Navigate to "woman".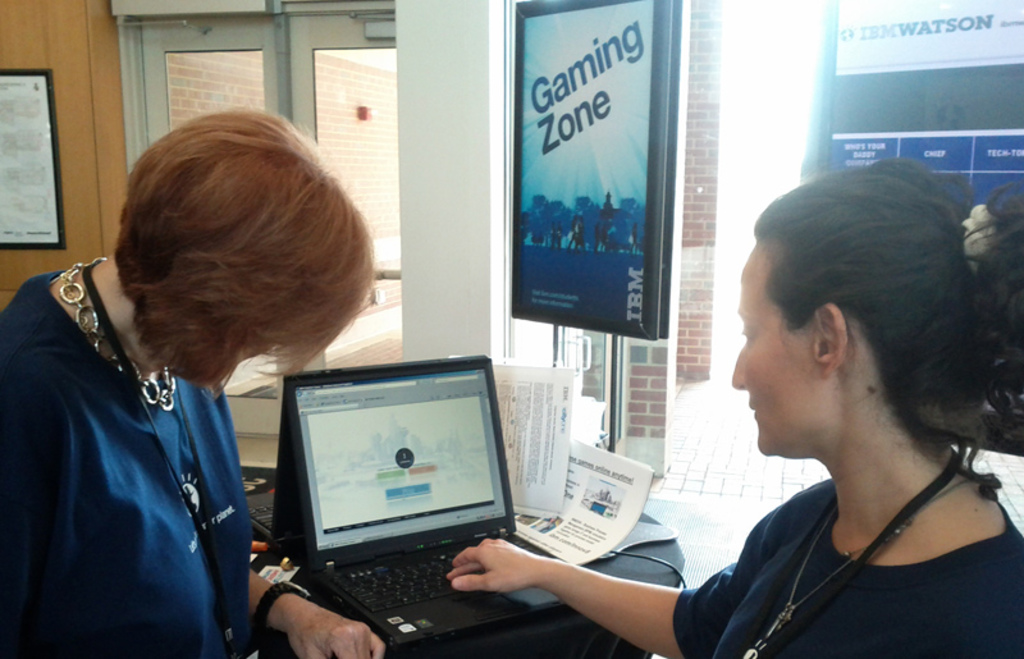
Navigation target: bbox(0, 99, 394, 658).
